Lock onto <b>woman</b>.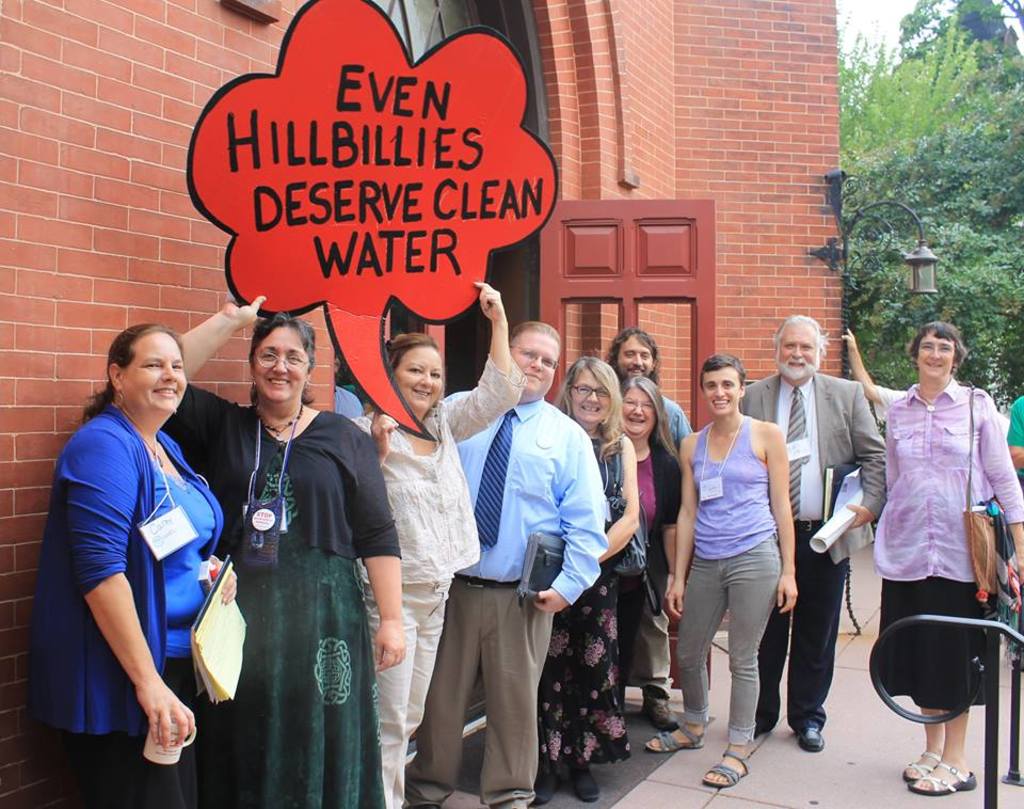
Locked: pyautogui.locateOnScreen(874, 317, 1020, 796).
